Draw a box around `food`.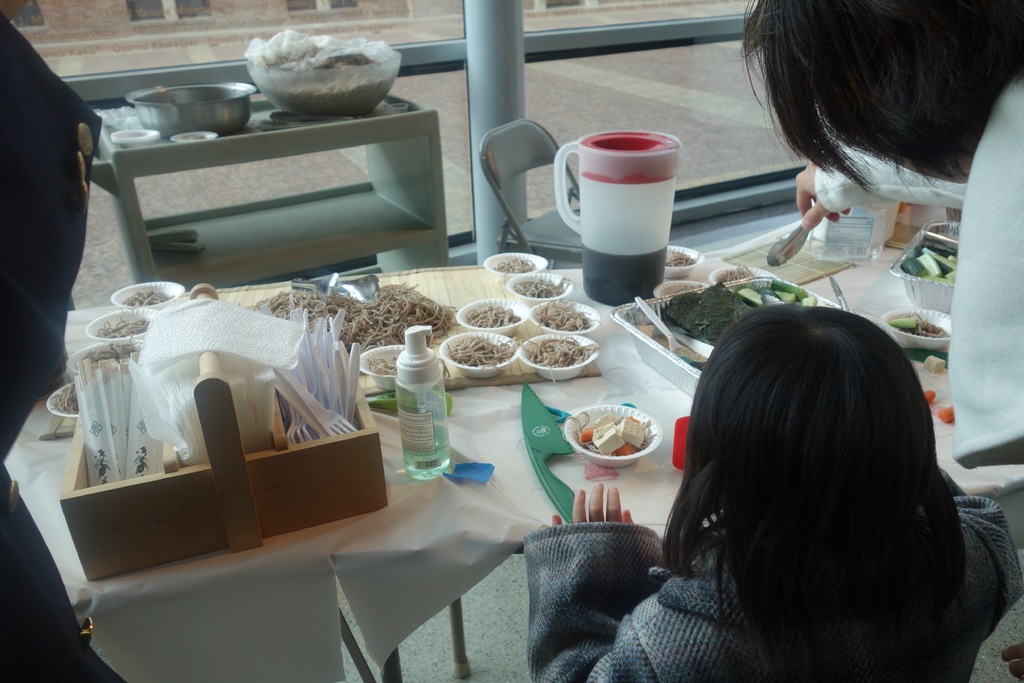
l=95, t=310, r=149, b=336.
